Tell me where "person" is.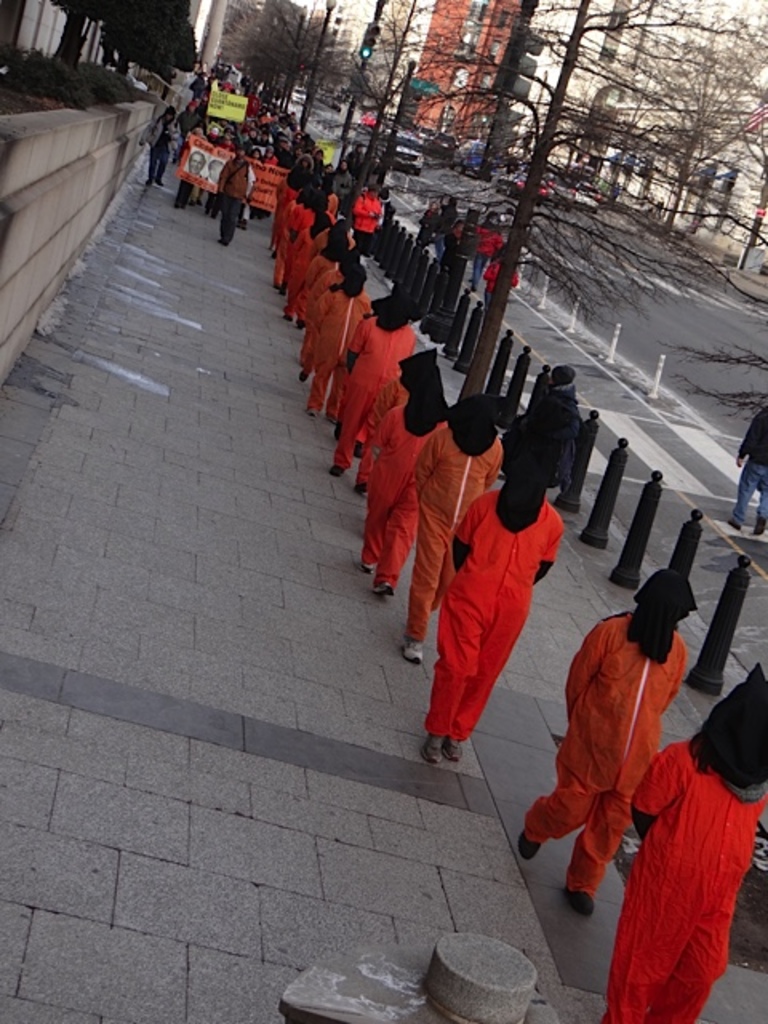
"person" is at (x1=302, y1=238, x2=354, y2=277).
